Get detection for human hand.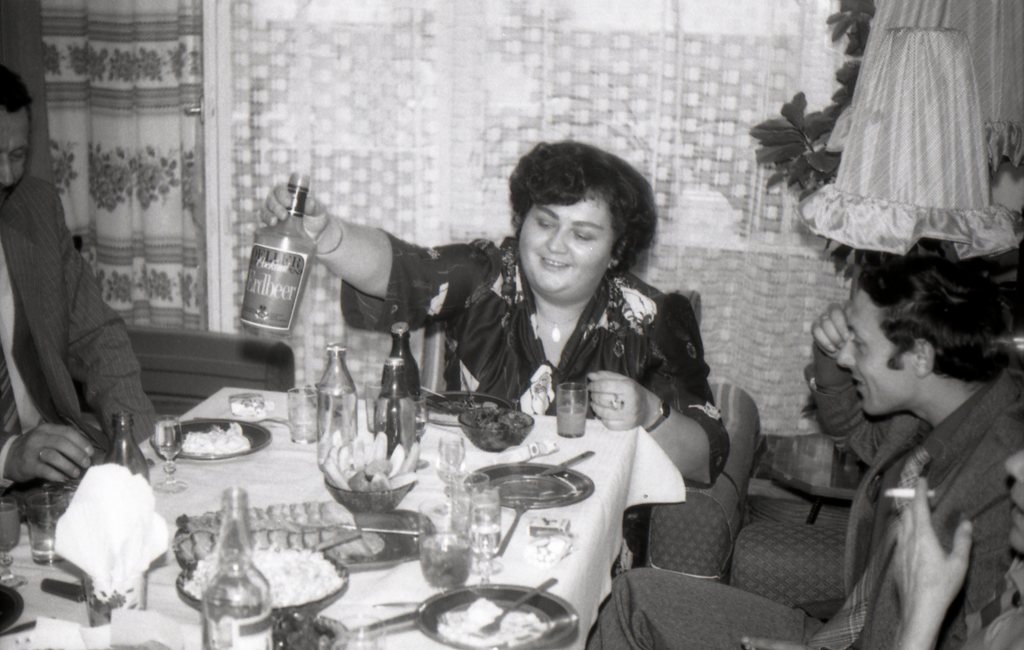
Detection: crop(810, 302, 852, 364).
